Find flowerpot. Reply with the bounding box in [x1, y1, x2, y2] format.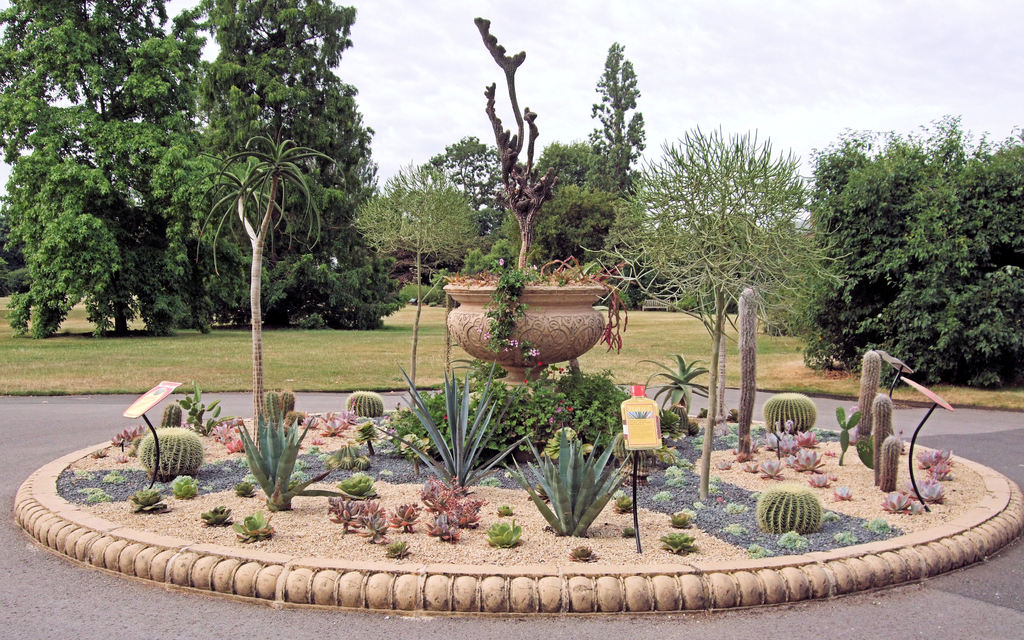
[440, 273, 613, 387].
